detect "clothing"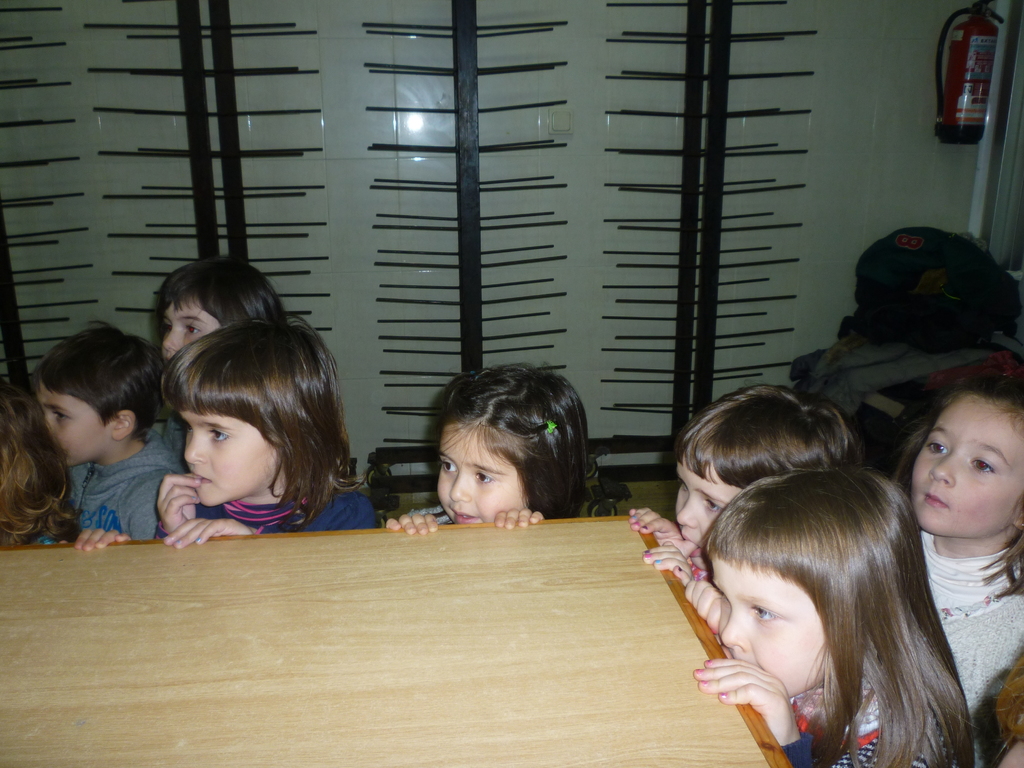
bbox=(63, 429, 179, 539)
